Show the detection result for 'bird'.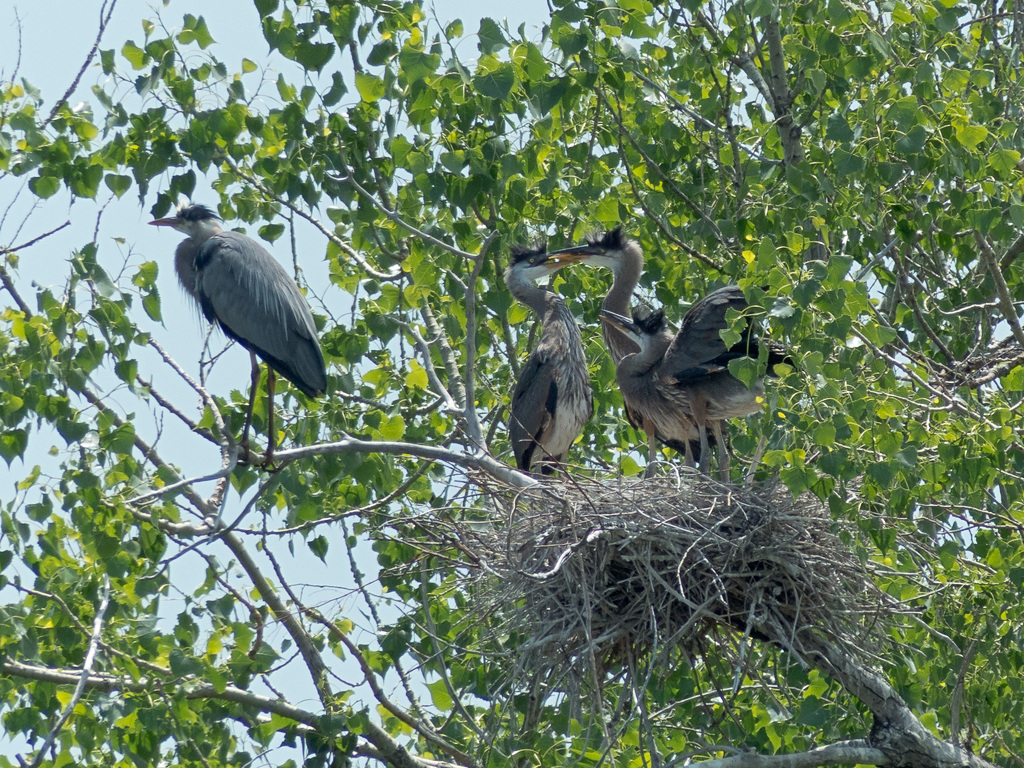
156 193 333 444.
